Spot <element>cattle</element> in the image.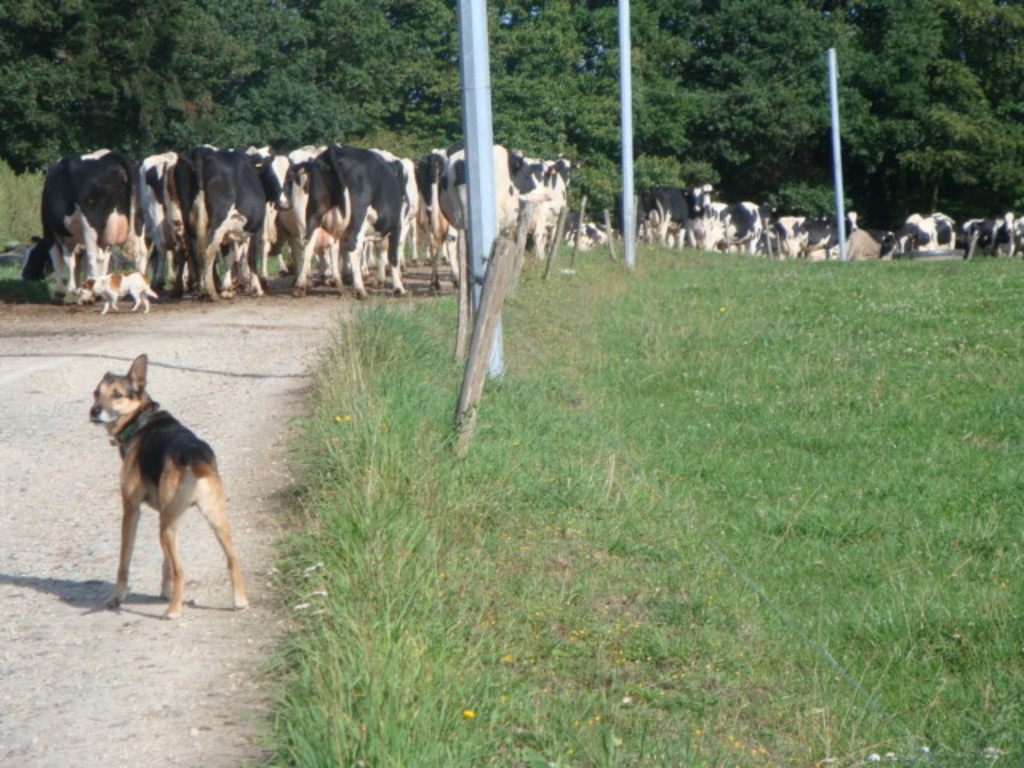
<element>cattle</element> found at left=176, top=152, right=304, bottom=301.
